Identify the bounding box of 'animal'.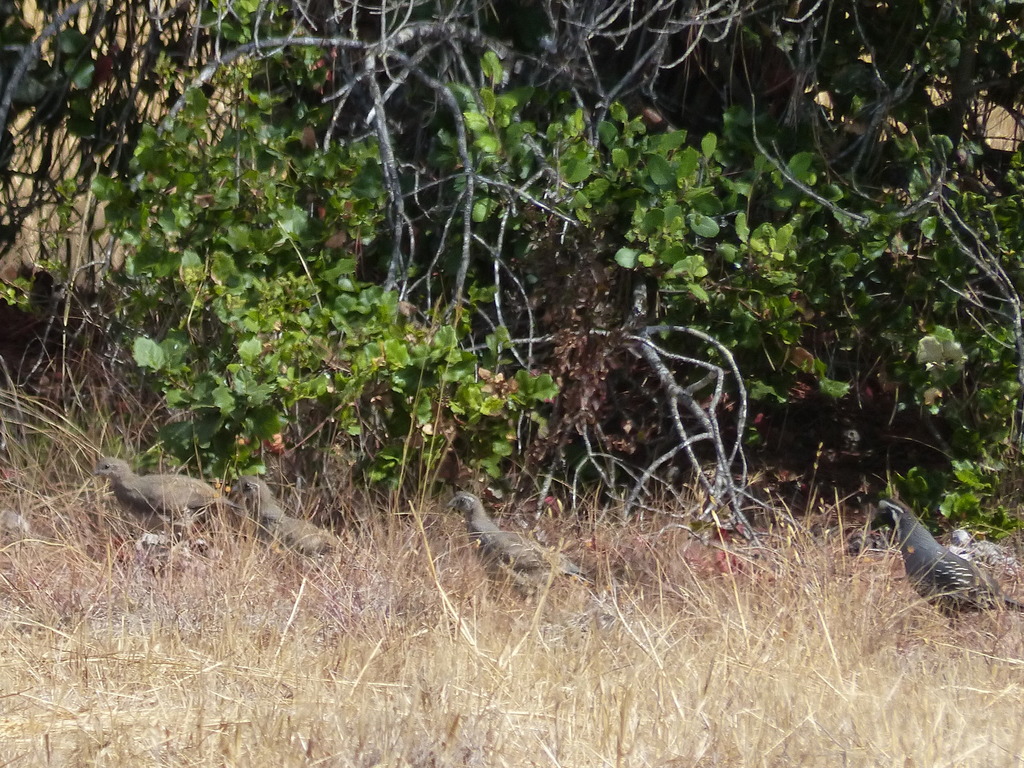
box(445, 489, 586, 600).
